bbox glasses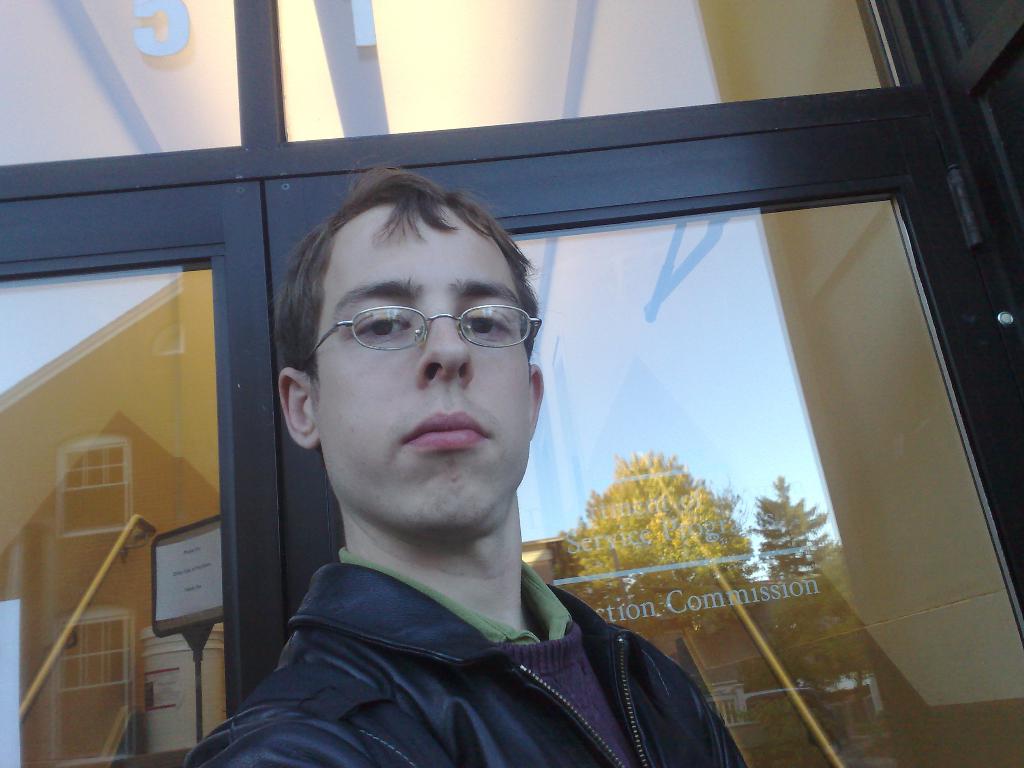
crop(303, 304, 541, 365)
